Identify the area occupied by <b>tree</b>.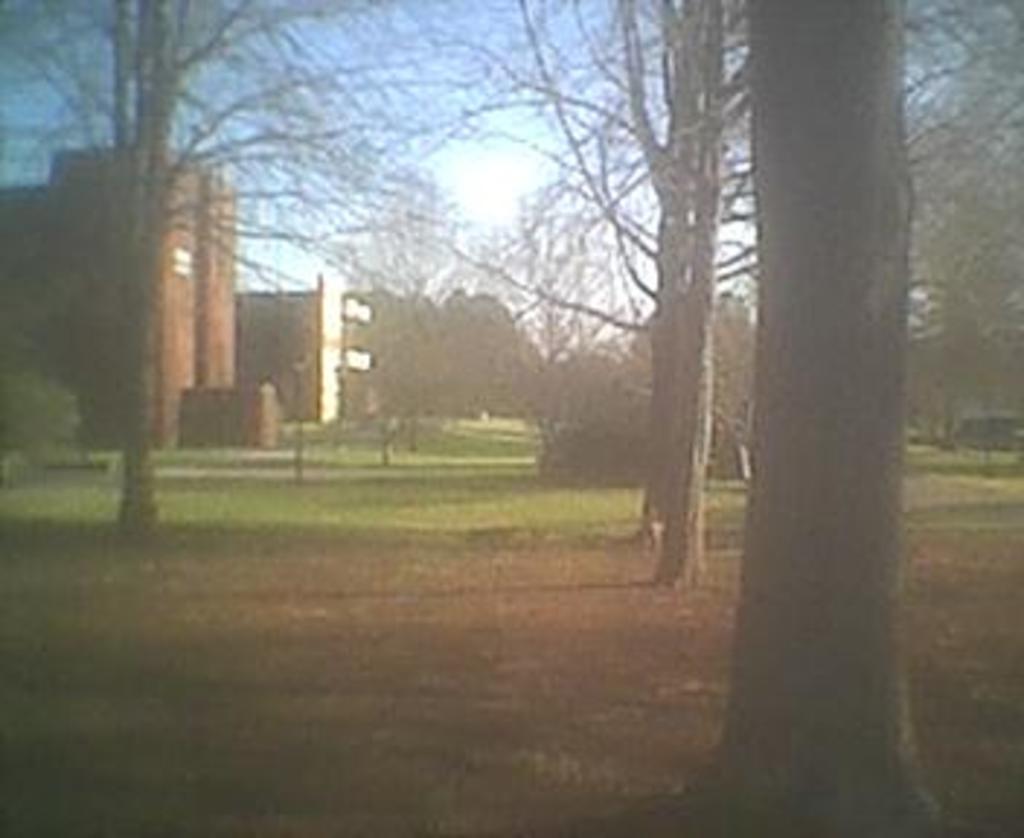
Area: detection(0, 0, 506, 553).
